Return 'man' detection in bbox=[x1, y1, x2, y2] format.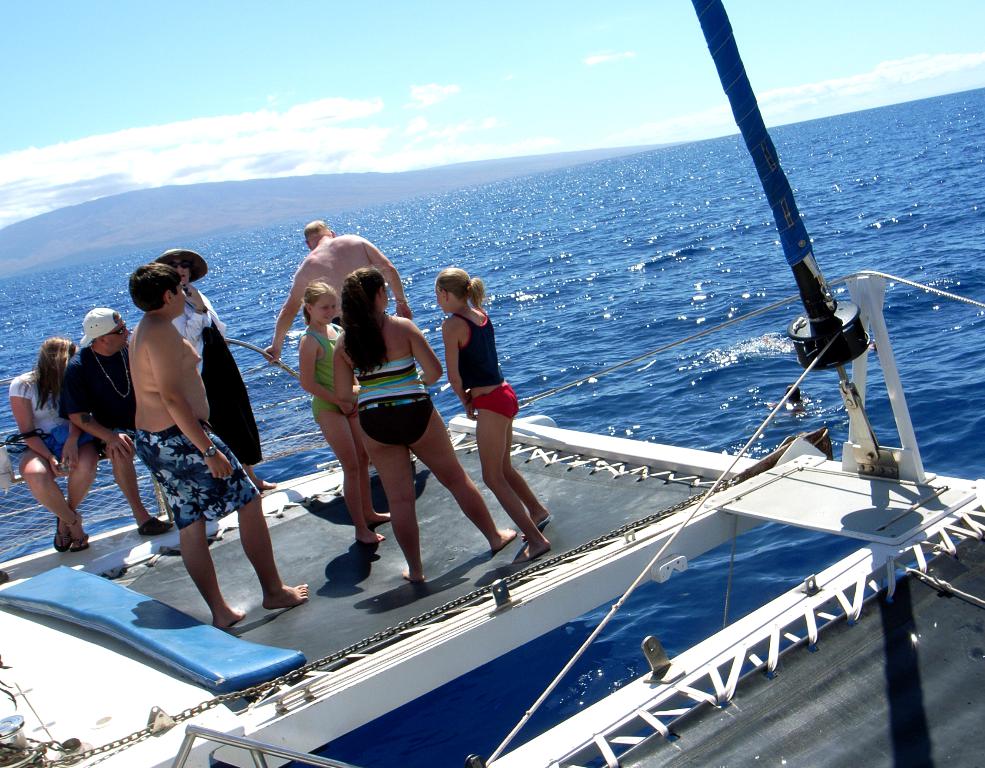
bbox=[264, 220, 413, 465].
